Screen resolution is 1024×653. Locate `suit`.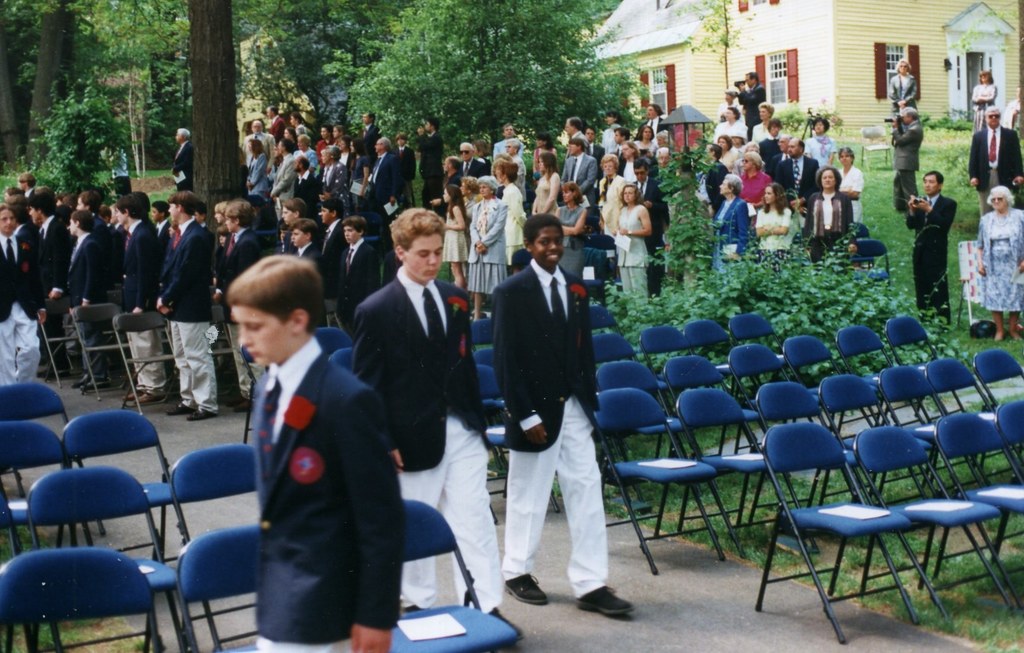
bbox=(886, 74, 916, 113).
